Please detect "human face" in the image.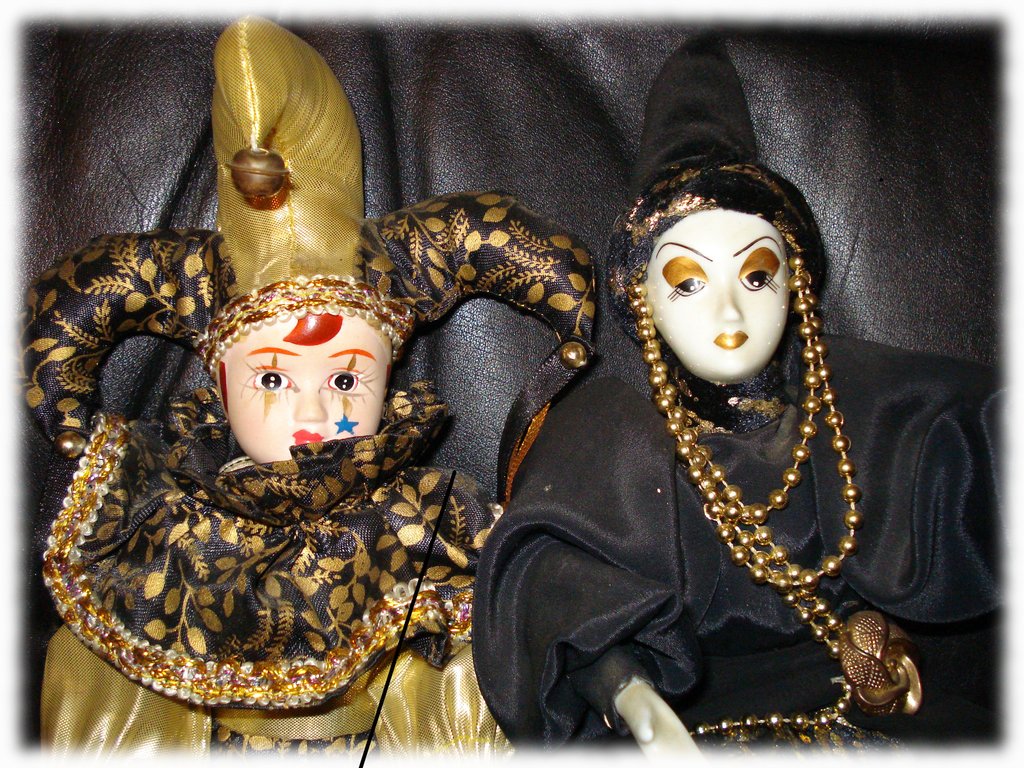
<bbox>221, 312, 392, 463</bbox>.
